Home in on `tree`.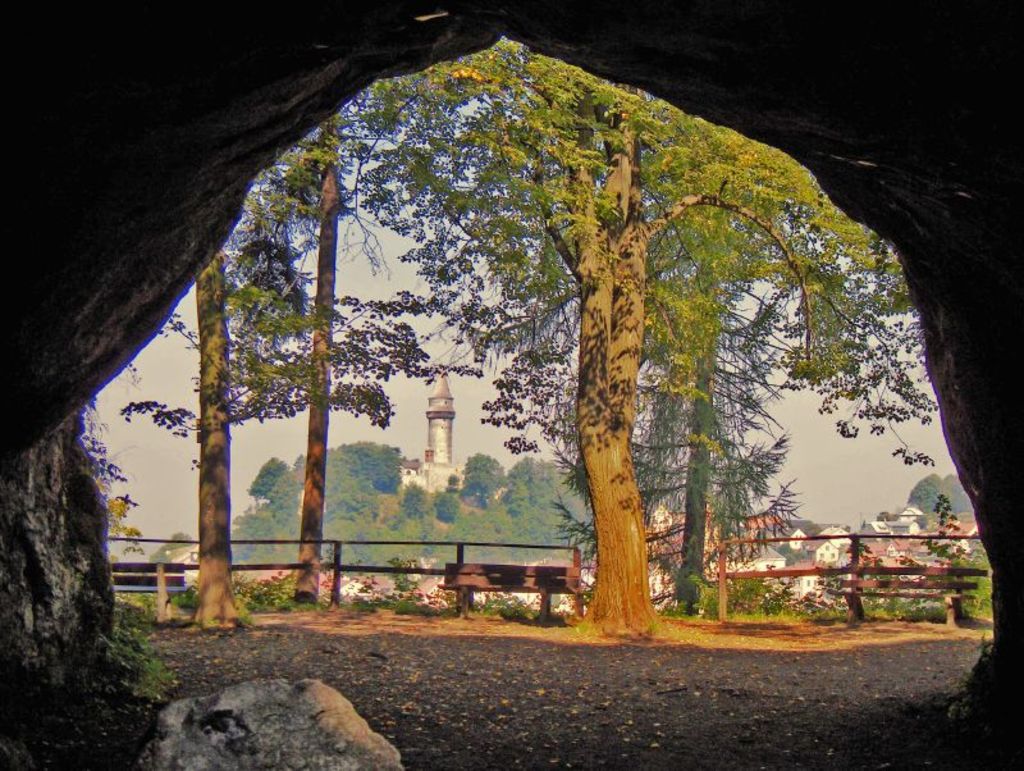
Homed in at (x1=910, y1=471, x2=947, y2=515).
